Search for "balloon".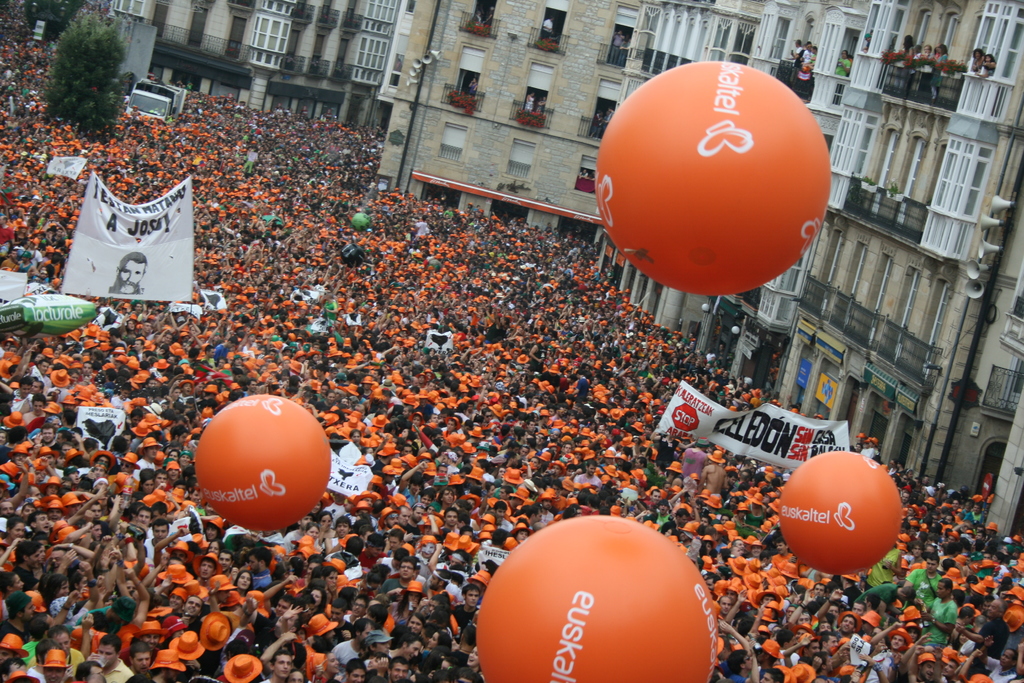
Found at (195, 390, 334, 535).
